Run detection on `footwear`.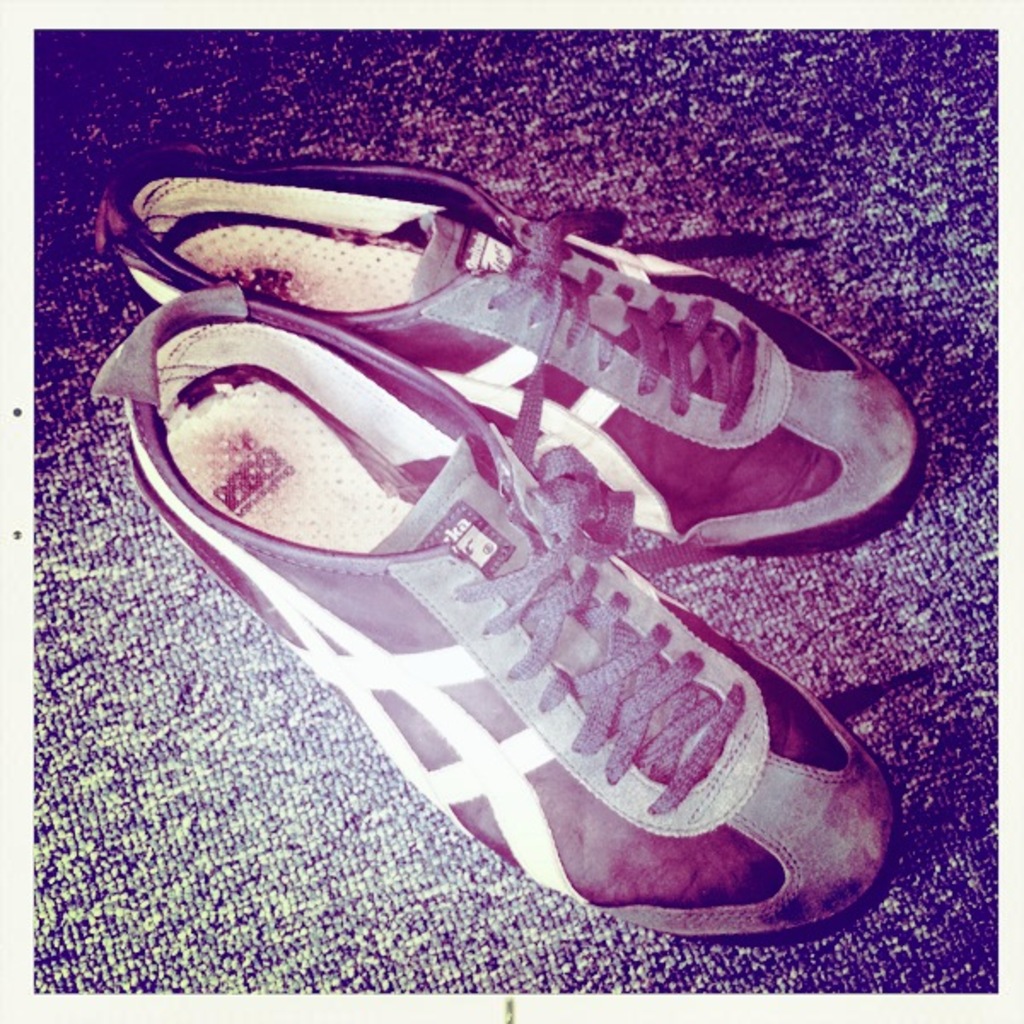
Result: left=99, top=283, right=901, bottom=954.
